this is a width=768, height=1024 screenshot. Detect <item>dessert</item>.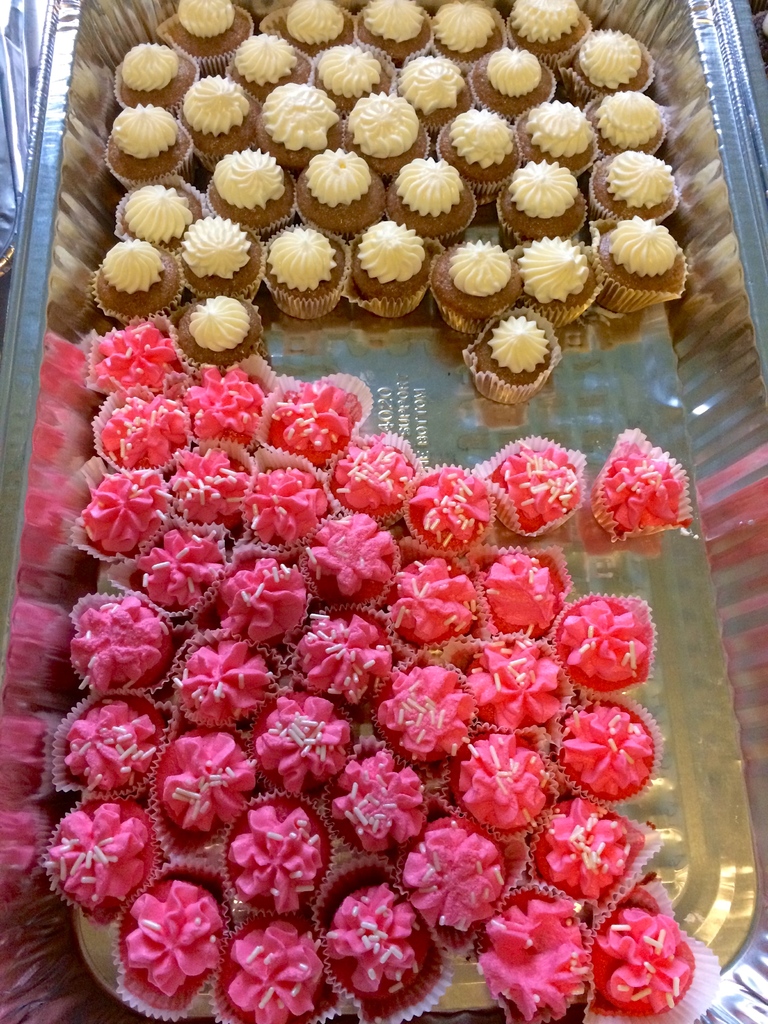
region(175, 634, 271, 739).
